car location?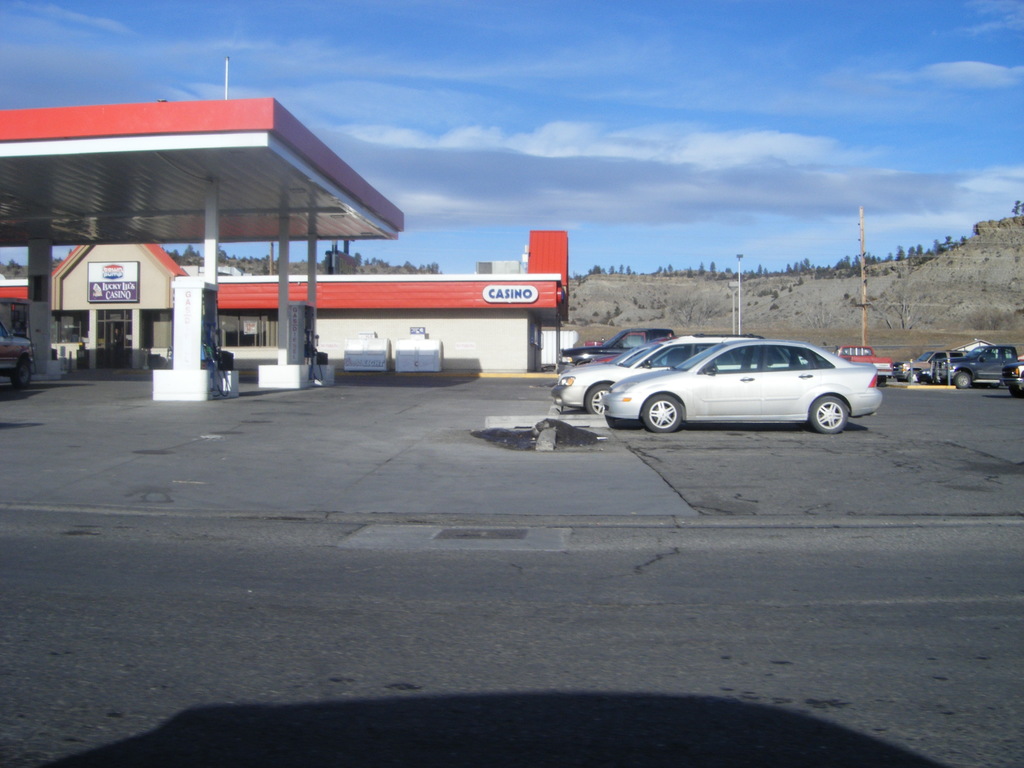
{"left": 890, "top": 347, "right": 966, "bottom": 383}
